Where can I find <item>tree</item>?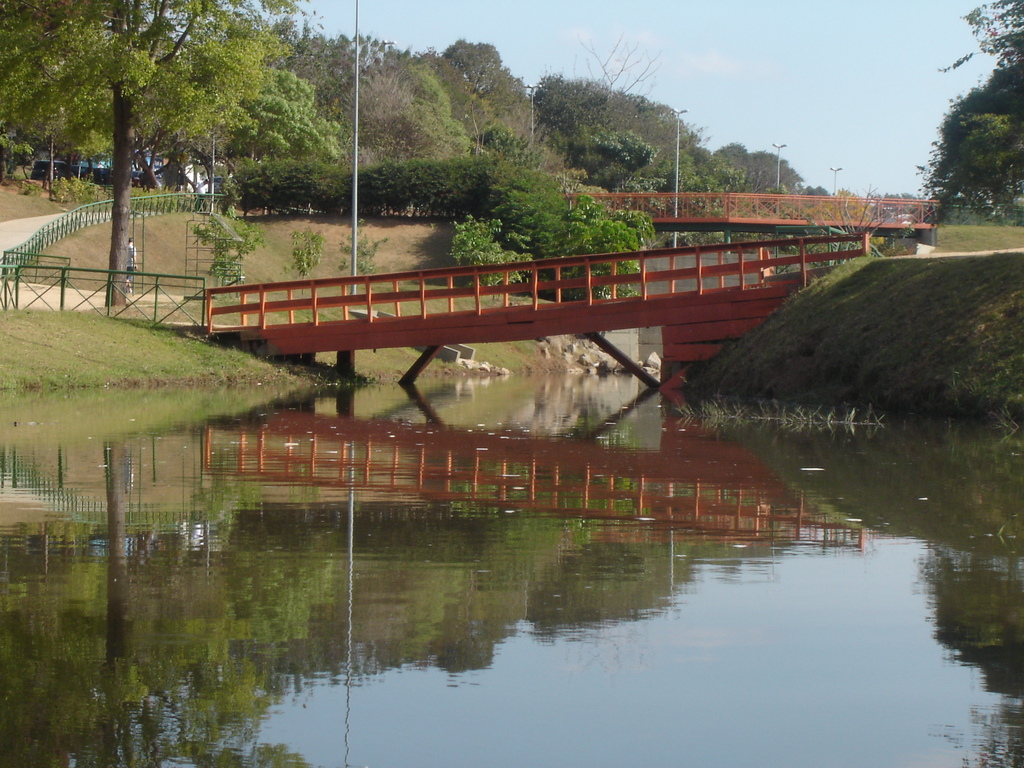
You can find it at x1=919, y1=36, x2=1023, y2=221.
